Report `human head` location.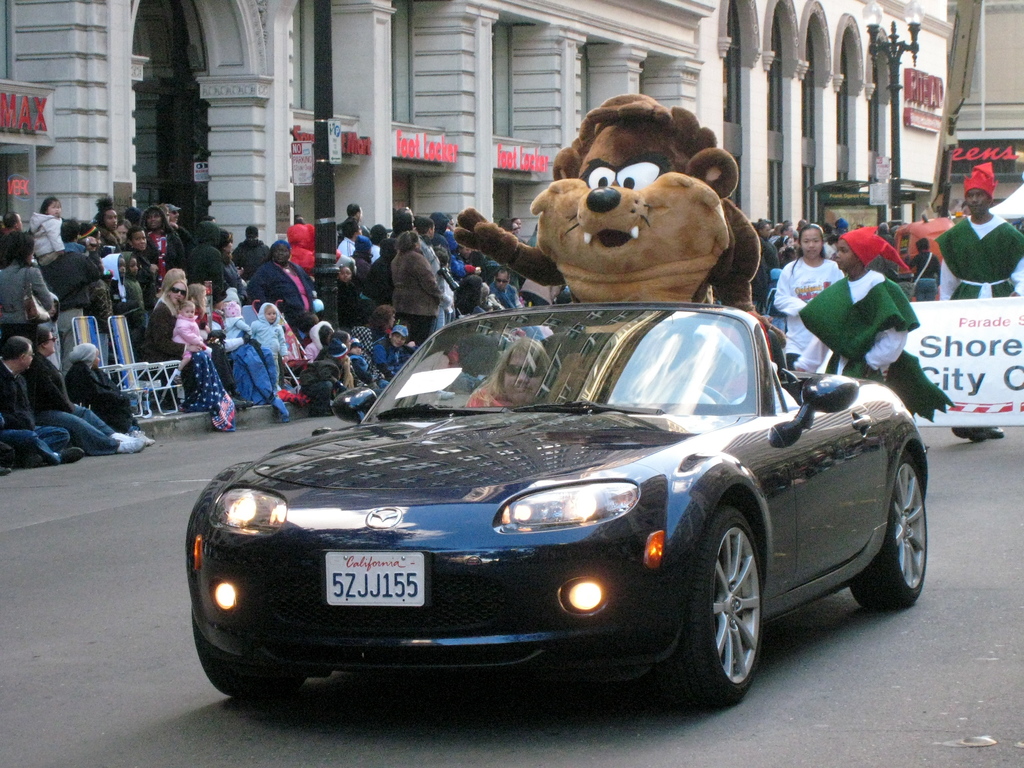
Report: left=378, top=236, right=398, bottom=257.
